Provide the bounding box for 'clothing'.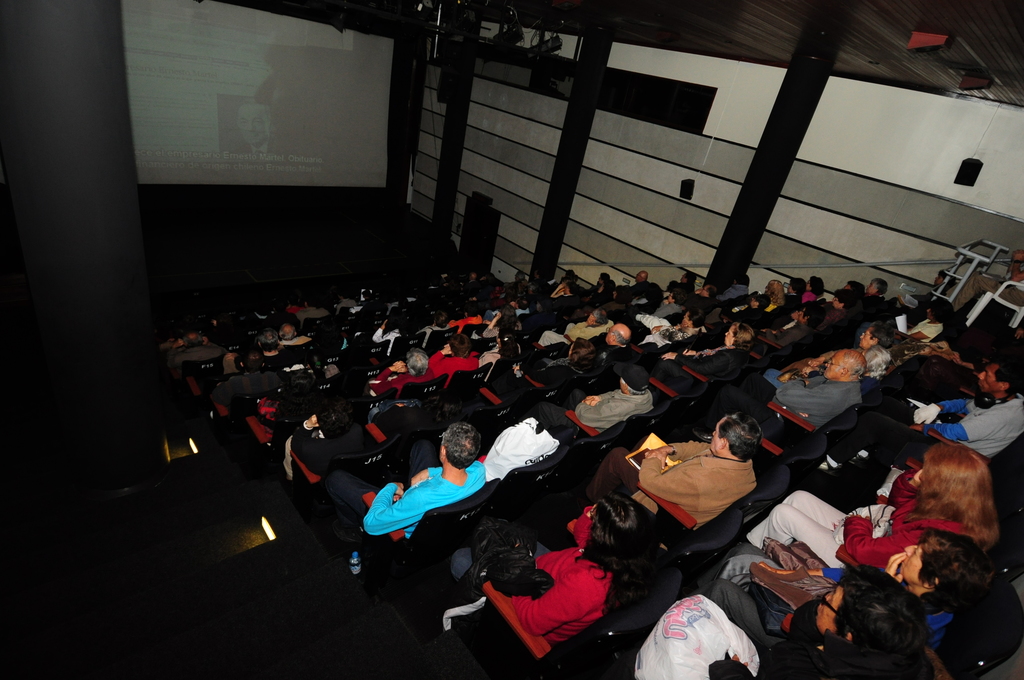
region(600, 302, 626, 312).
